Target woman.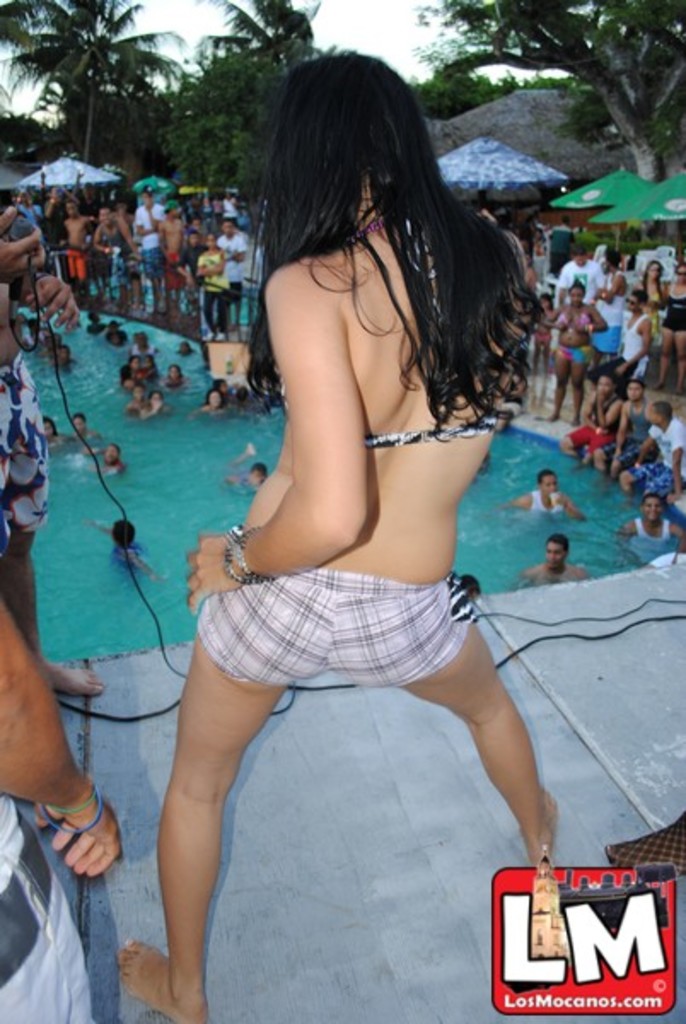
Target region: Rect(38, 408, 68, 451).
